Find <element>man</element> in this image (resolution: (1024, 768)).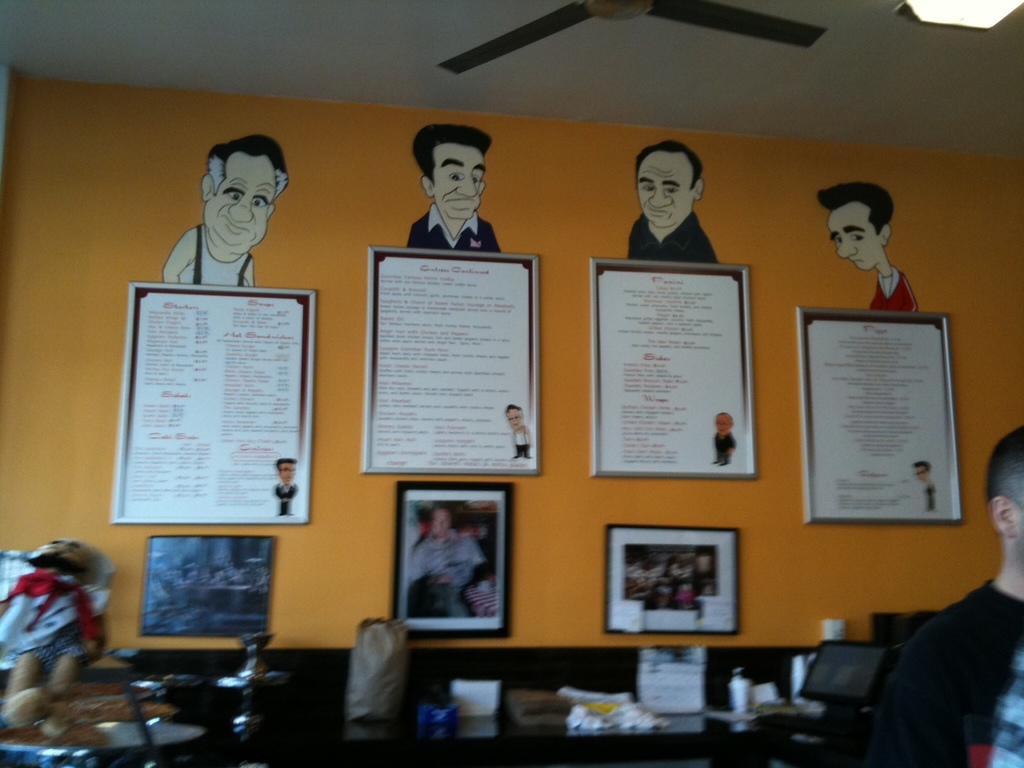
<box>810,182,924,322</box>.
